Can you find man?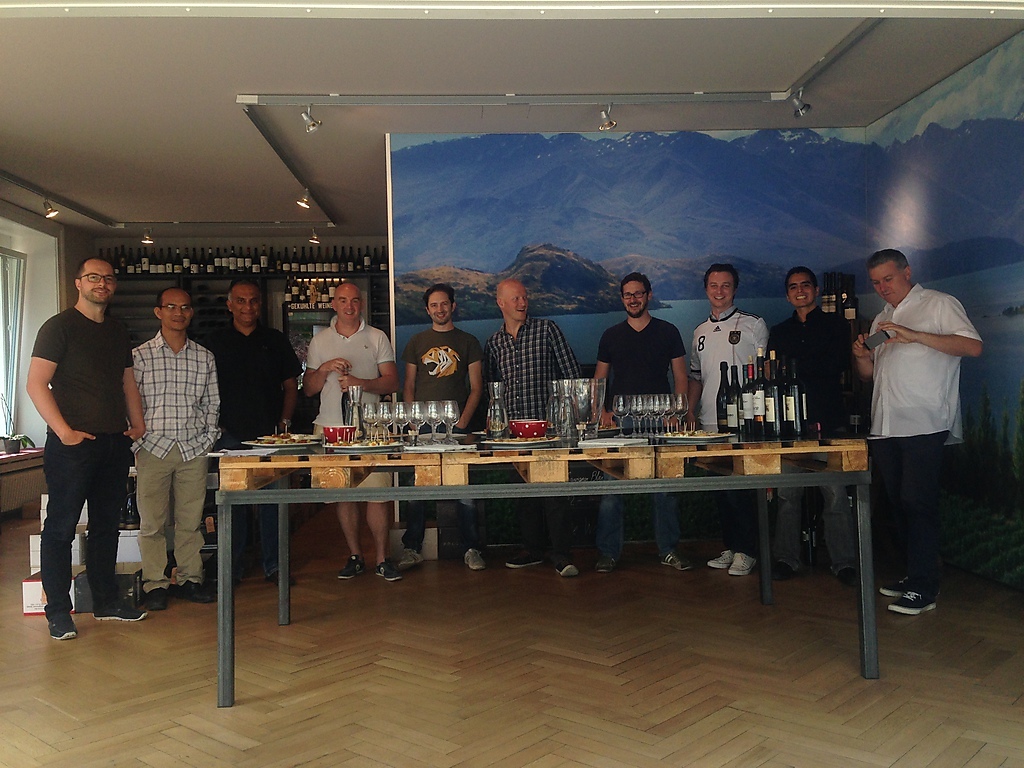
Yes, bounding box: 400:284:483:572.
